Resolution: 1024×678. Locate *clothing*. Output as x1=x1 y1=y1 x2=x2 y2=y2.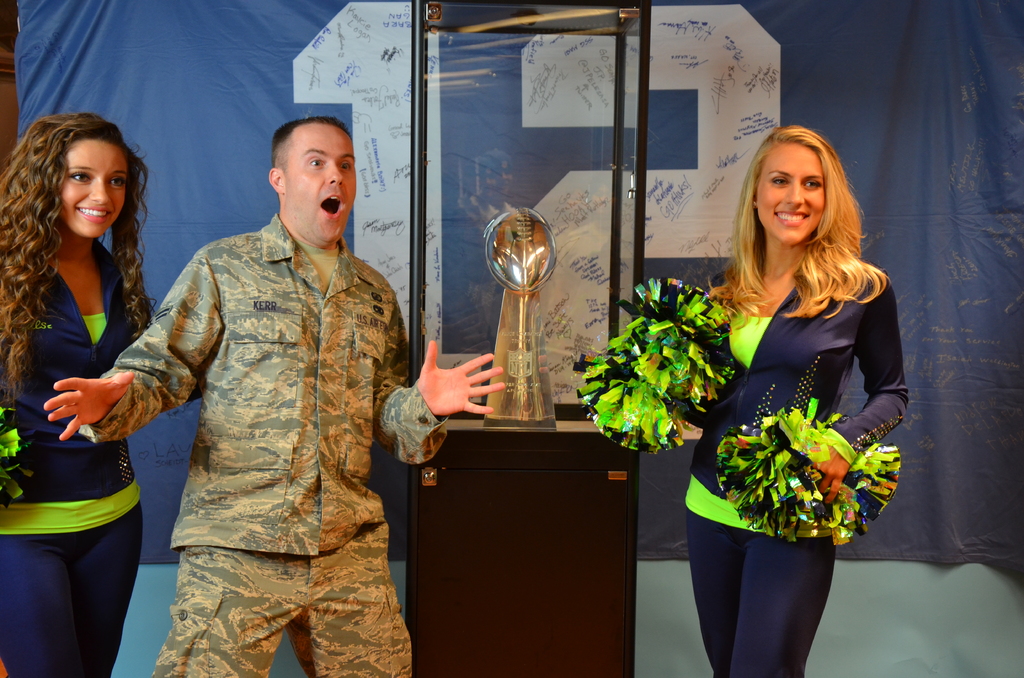
x1=0 y1=234 x2=145 y2=677.
